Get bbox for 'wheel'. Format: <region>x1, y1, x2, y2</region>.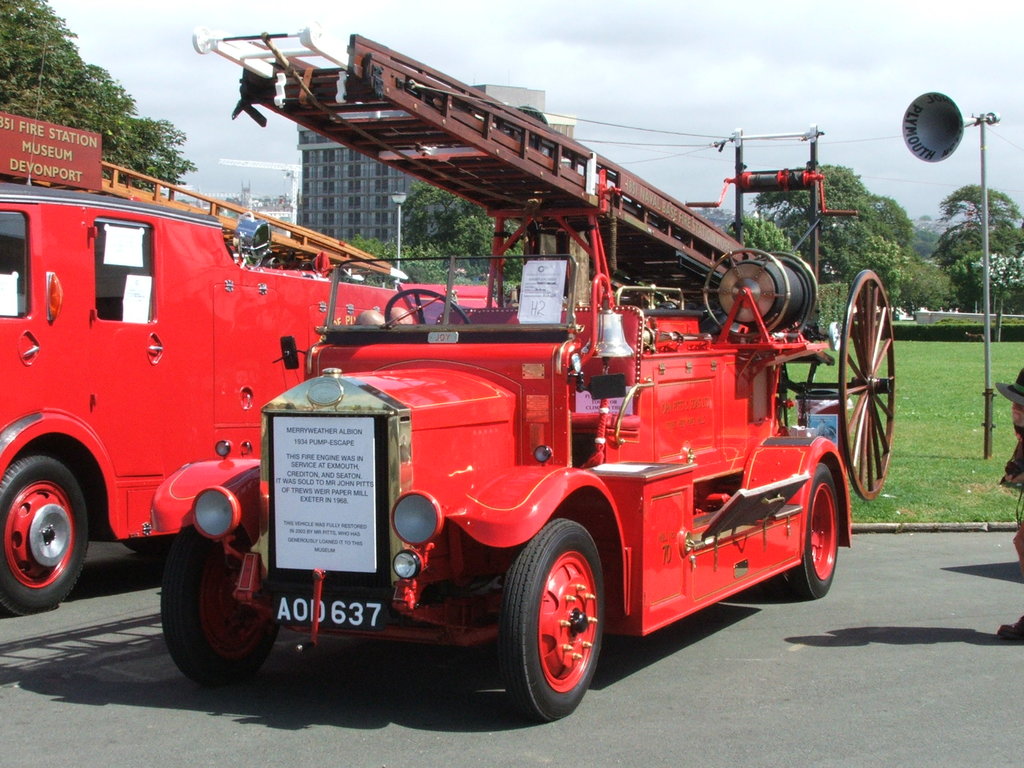
<region>0, 440, 99, 621</region>.
